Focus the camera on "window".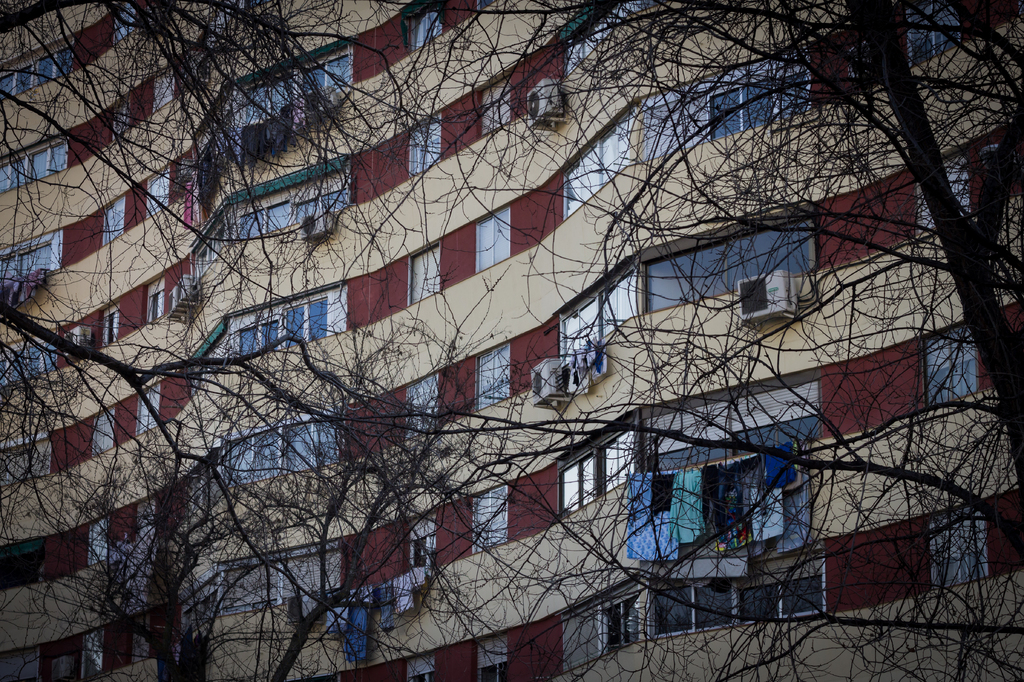
Focus region: locate(929, 518, 993, 584).
